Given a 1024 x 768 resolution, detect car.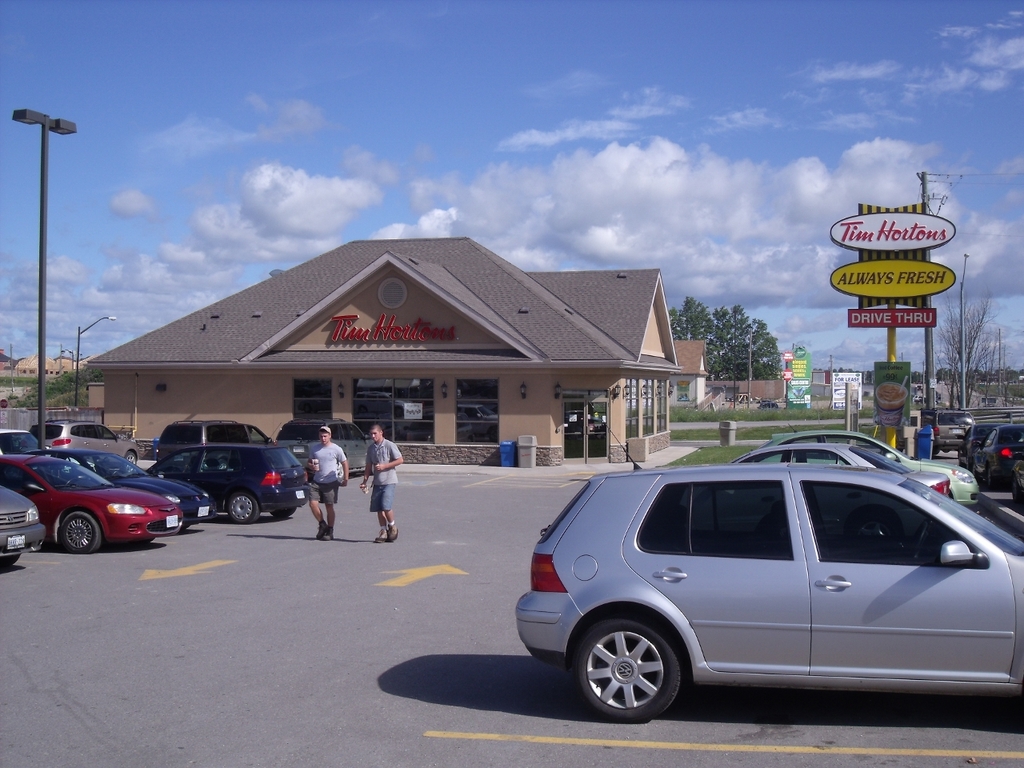
detection(0, 453, 184, 554).
